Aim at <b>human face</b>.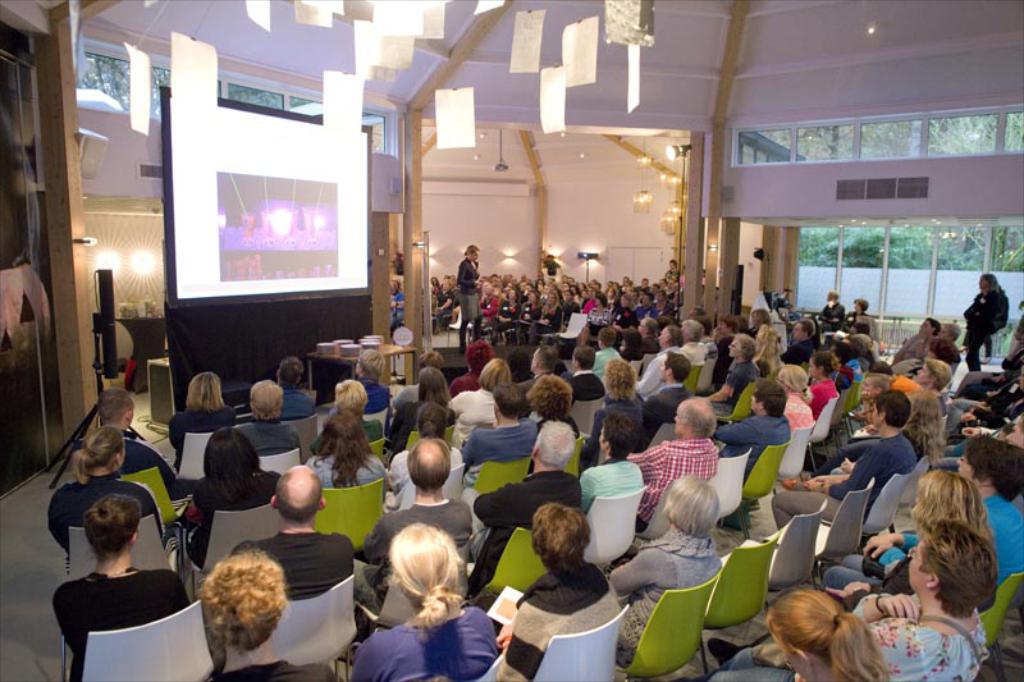
Aimed at rect(465, 251, 479, 264).
